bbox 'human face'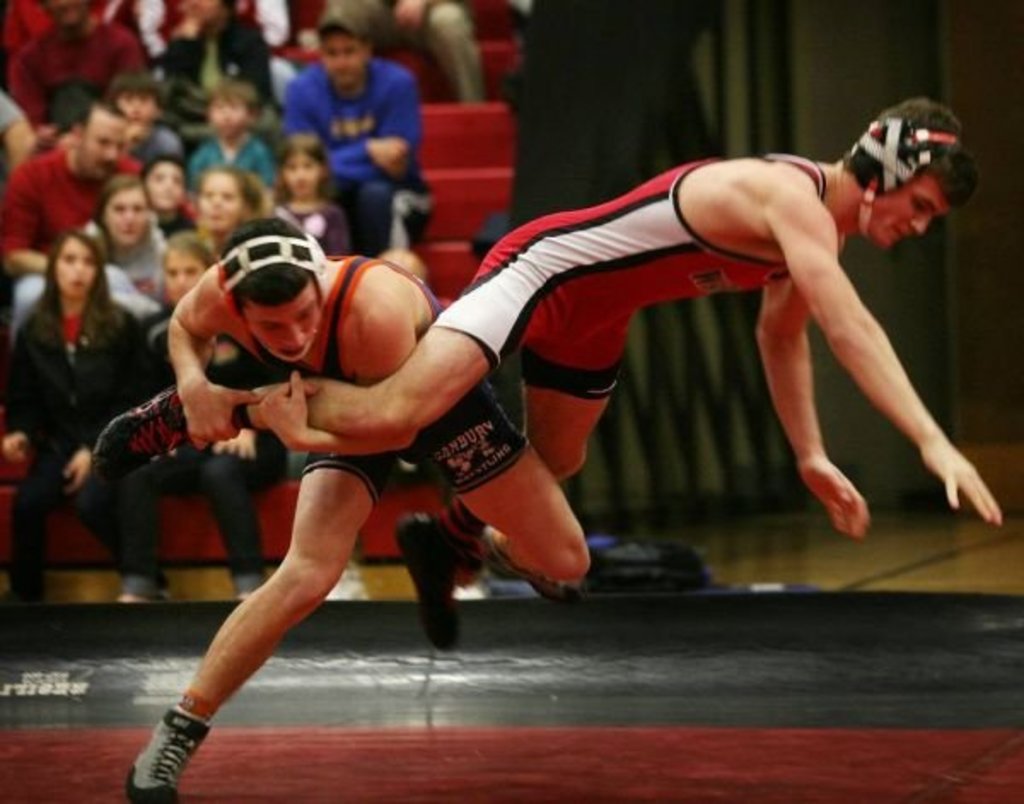
BBox(164, 249, 203, 299)
